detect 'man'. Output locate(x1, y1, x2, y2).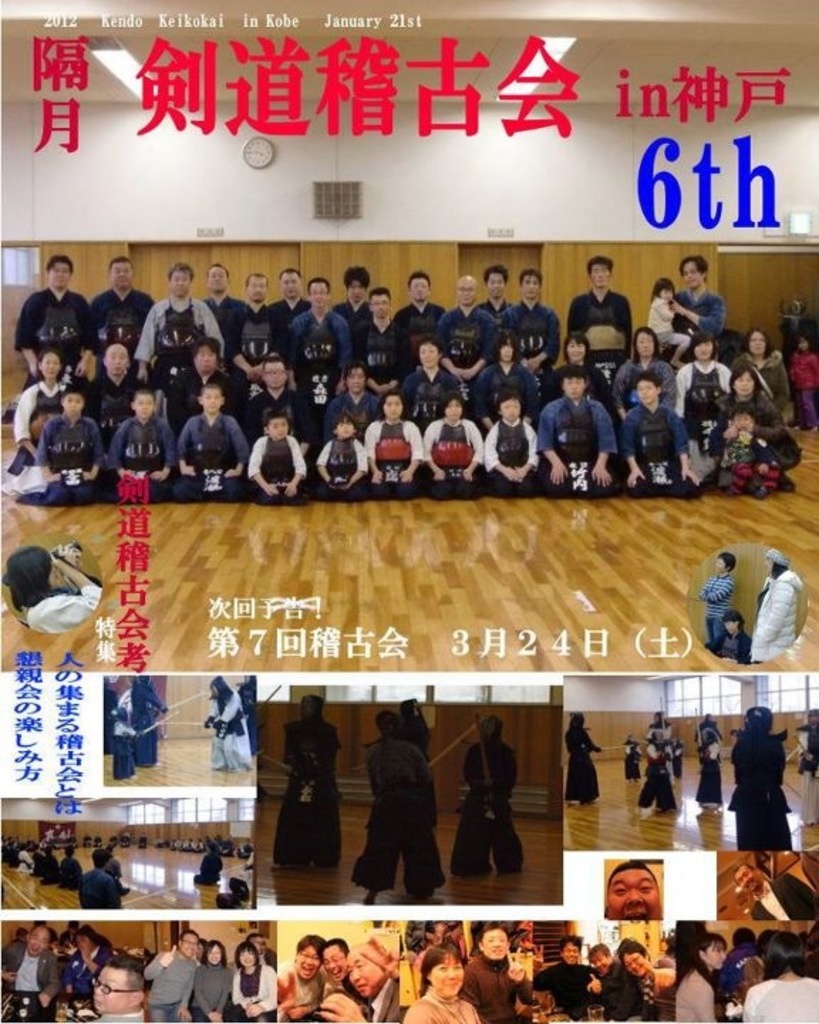
locate(324, 354, 385, 447).
